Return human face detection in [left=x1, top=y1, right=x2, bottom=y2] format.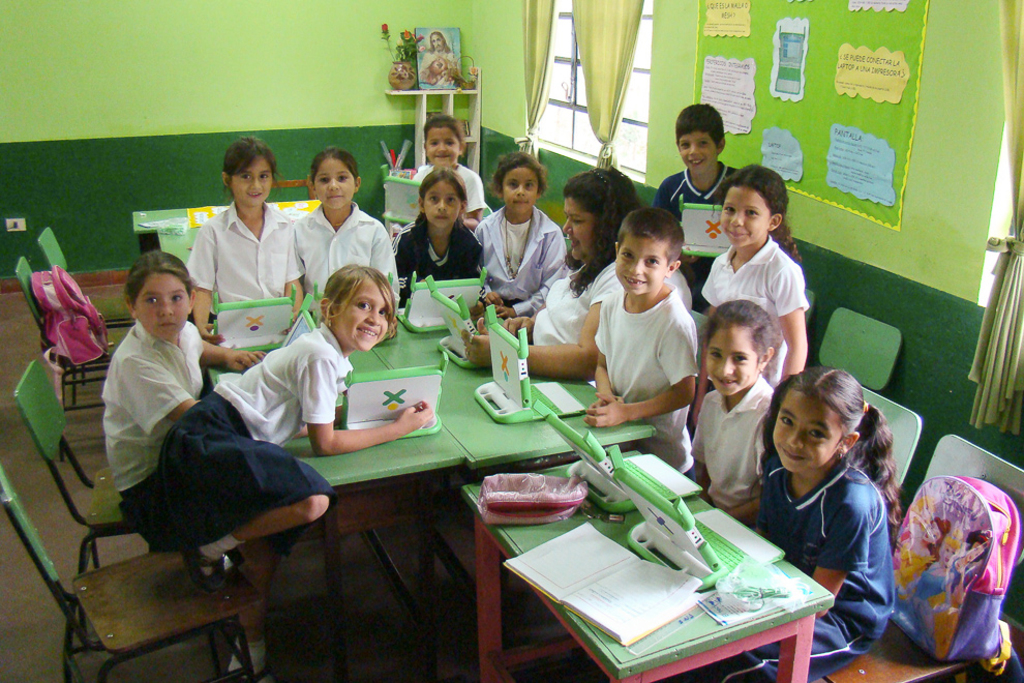
[left=231, top=157, right=272, bottom=205].
